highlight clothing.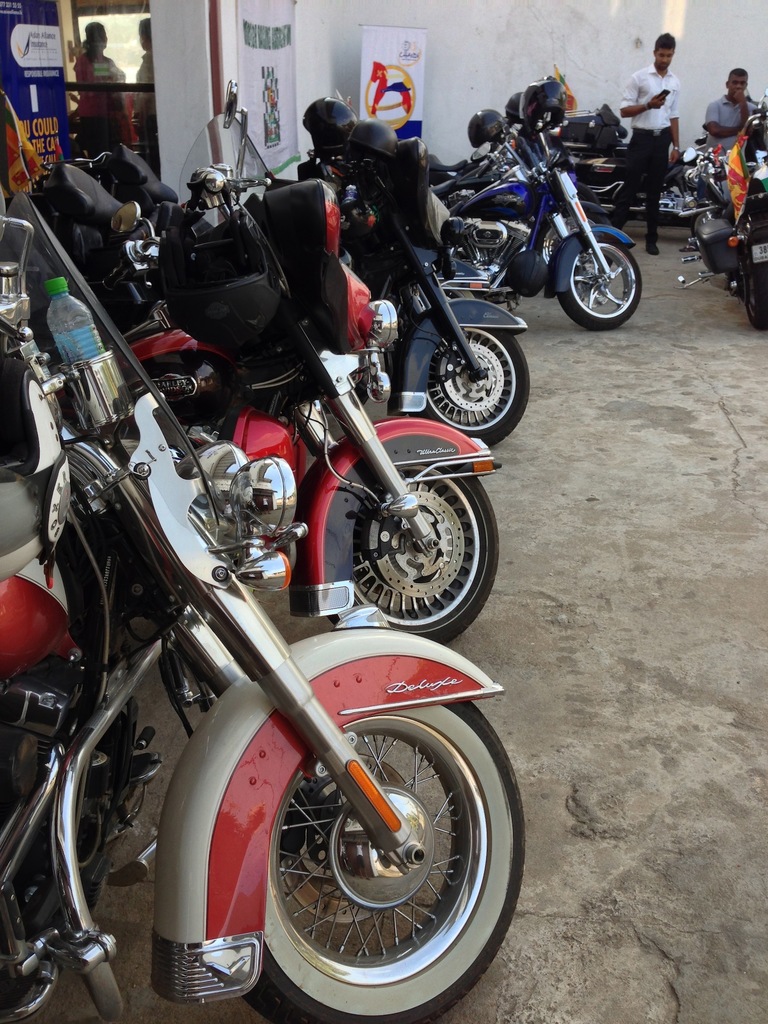
Highlighted region: region(137, 55, 161, 166).
